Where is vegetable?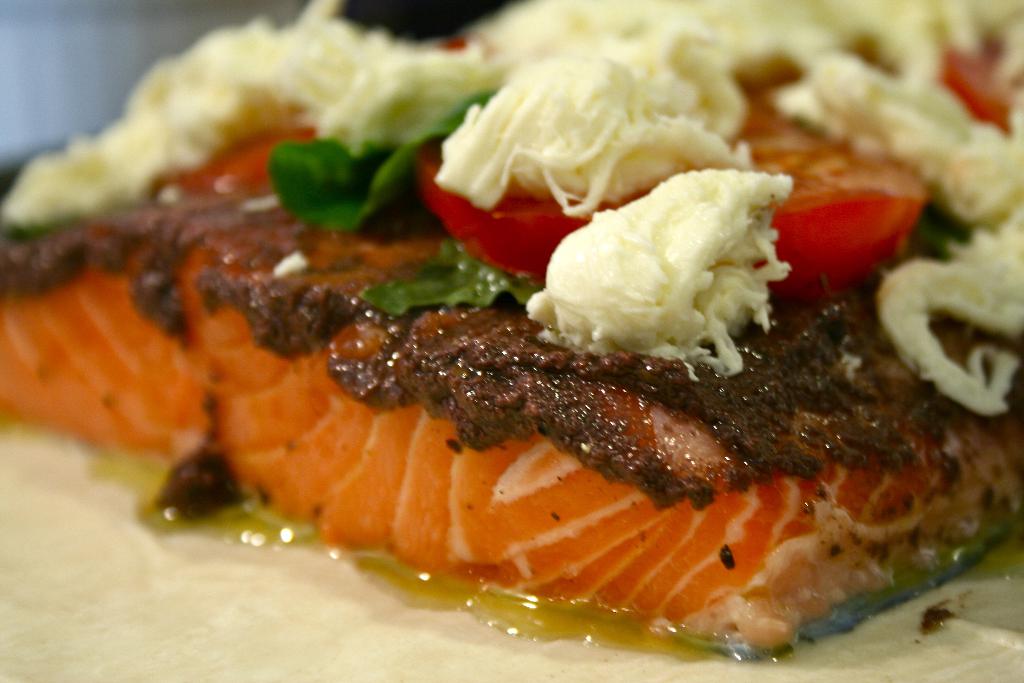
select_region(545, 170, 758, 350).
